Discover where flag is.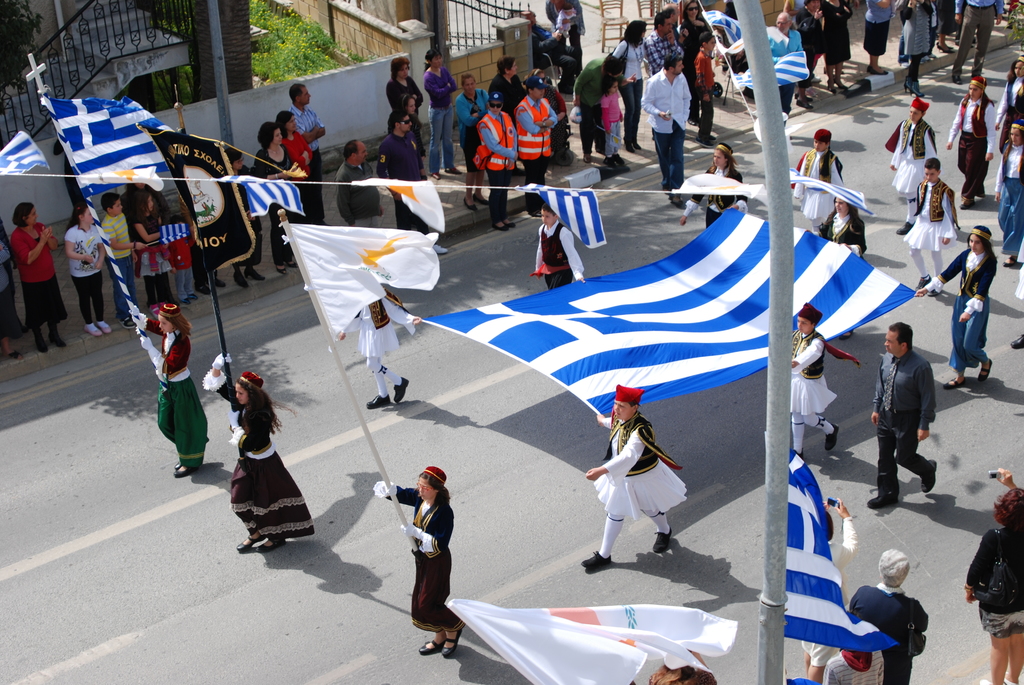
Discovered at left=344, top=182, right=445, bottom=238.
